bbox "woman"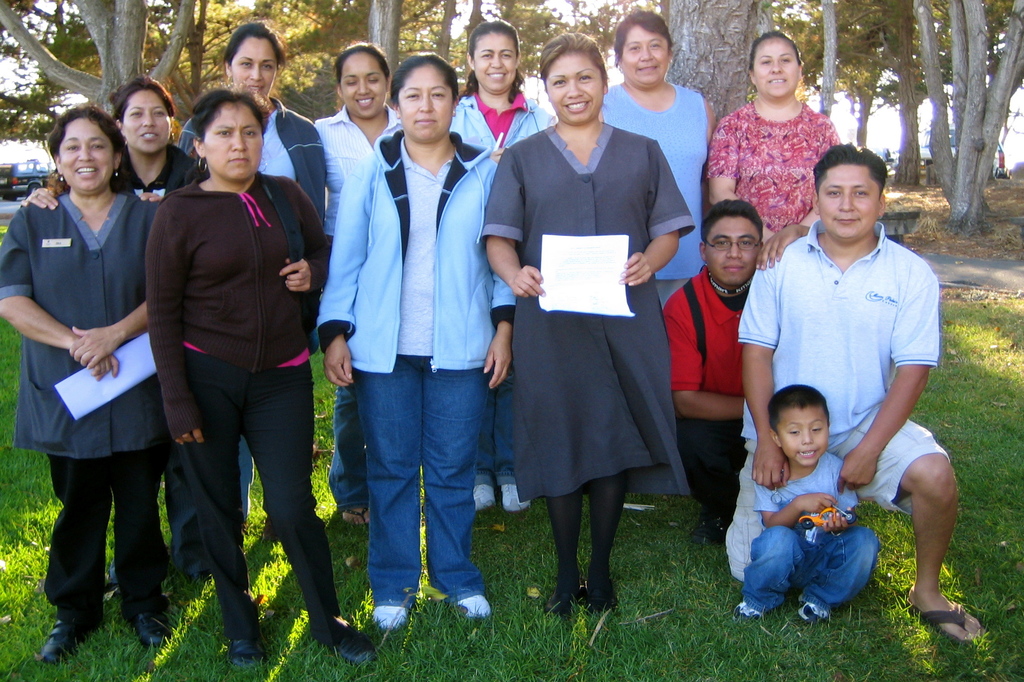
<box>316,51,521,619</box>
